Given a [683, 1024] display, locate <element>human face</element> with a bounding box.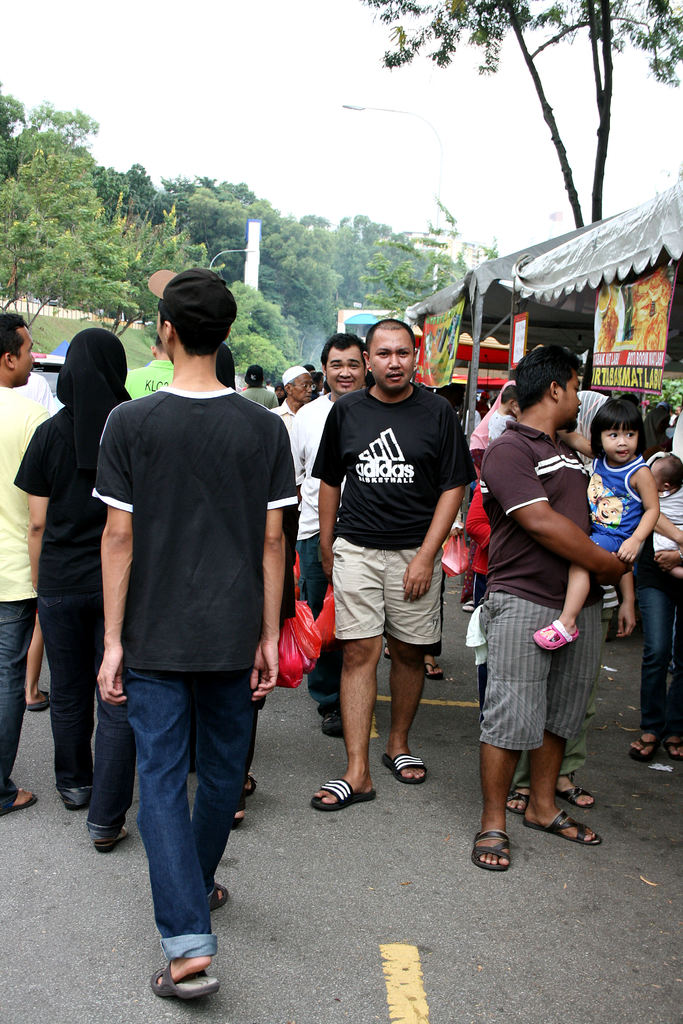
Located: {"left": 15, "top": 326, "right": 35, "bottom": 385}.
